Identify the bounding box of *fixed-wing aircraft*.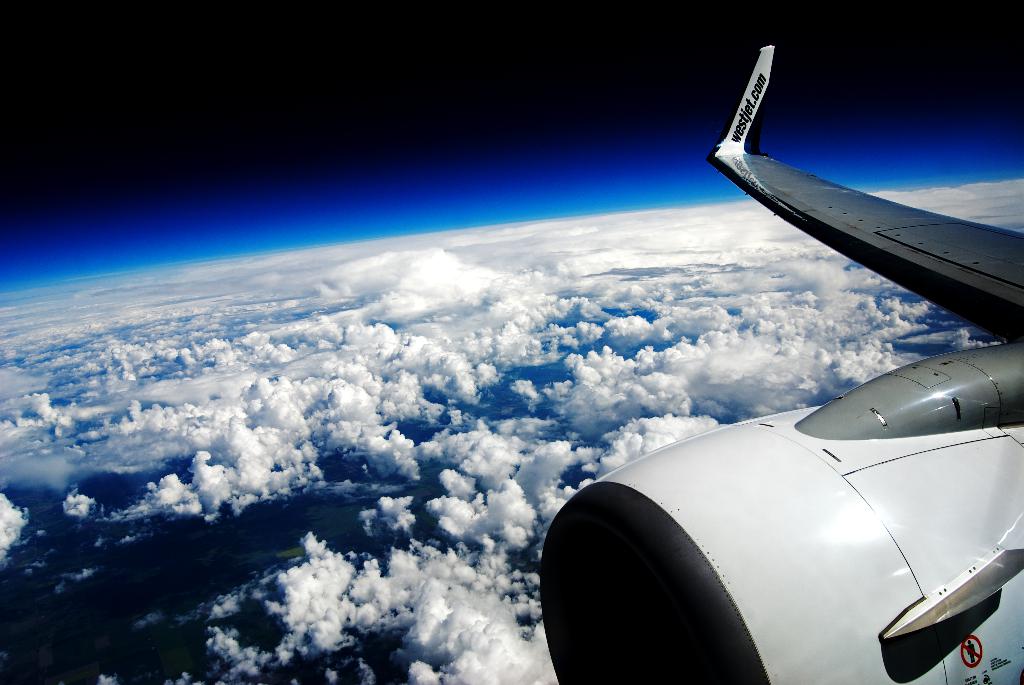
[x1=540, y1=42, x2=1023, y2=684].
